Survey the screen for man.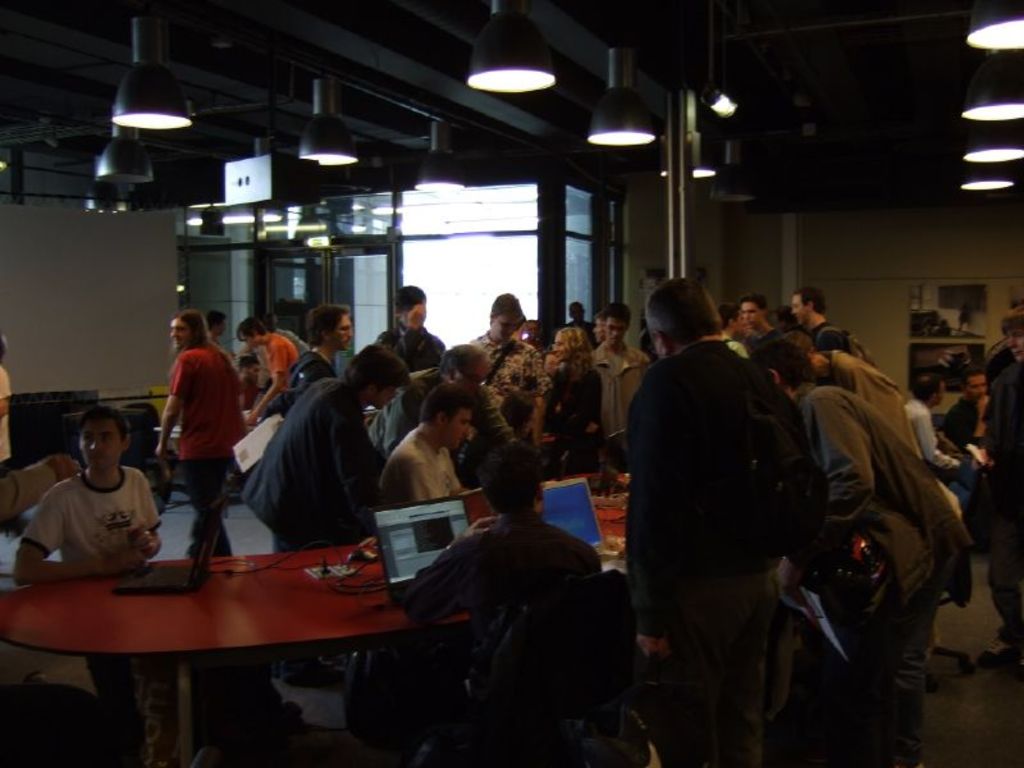
Survey found: (716, 303, 749, 355).
